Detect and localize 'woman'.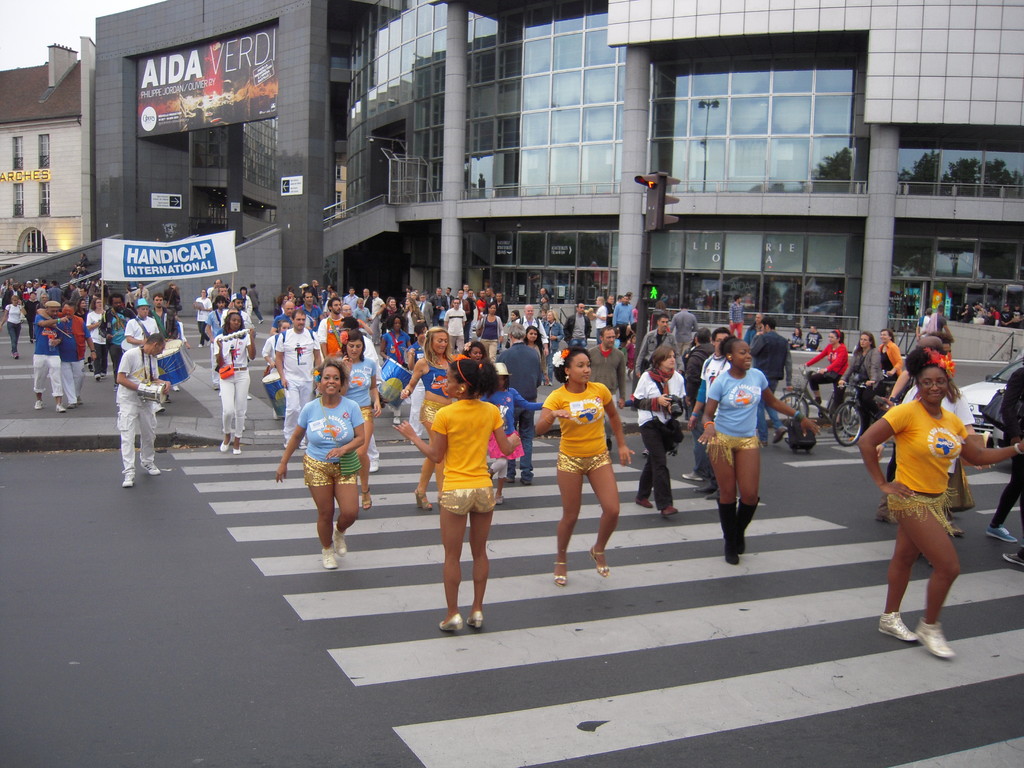
Localized at (542,339,644,576).
